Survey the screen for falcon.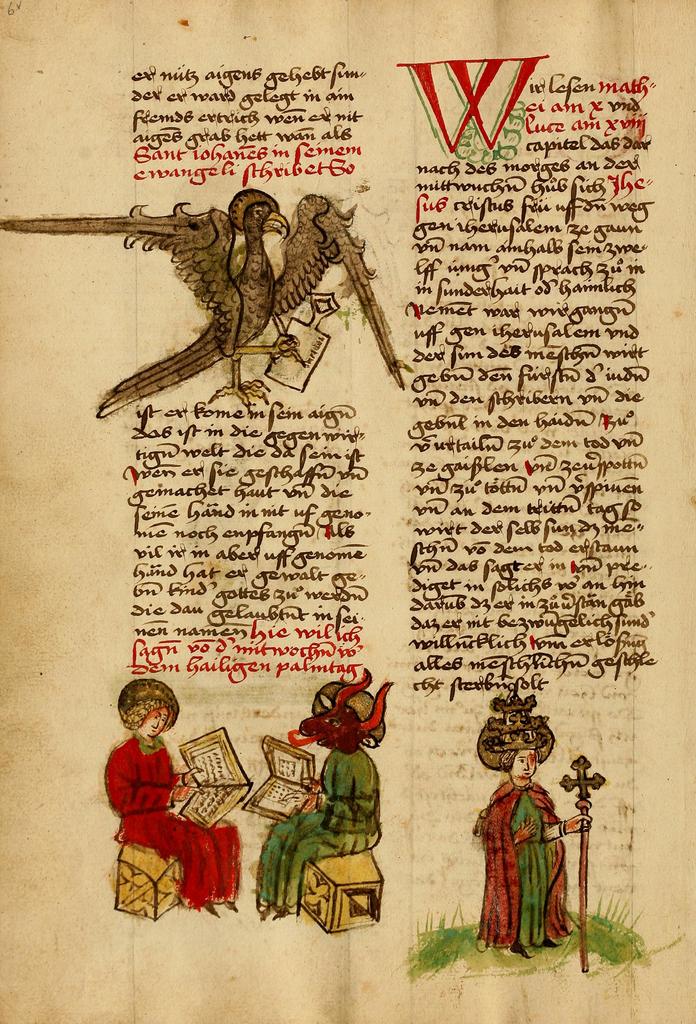
Survey found: crop(0, 189, 407, 426).
